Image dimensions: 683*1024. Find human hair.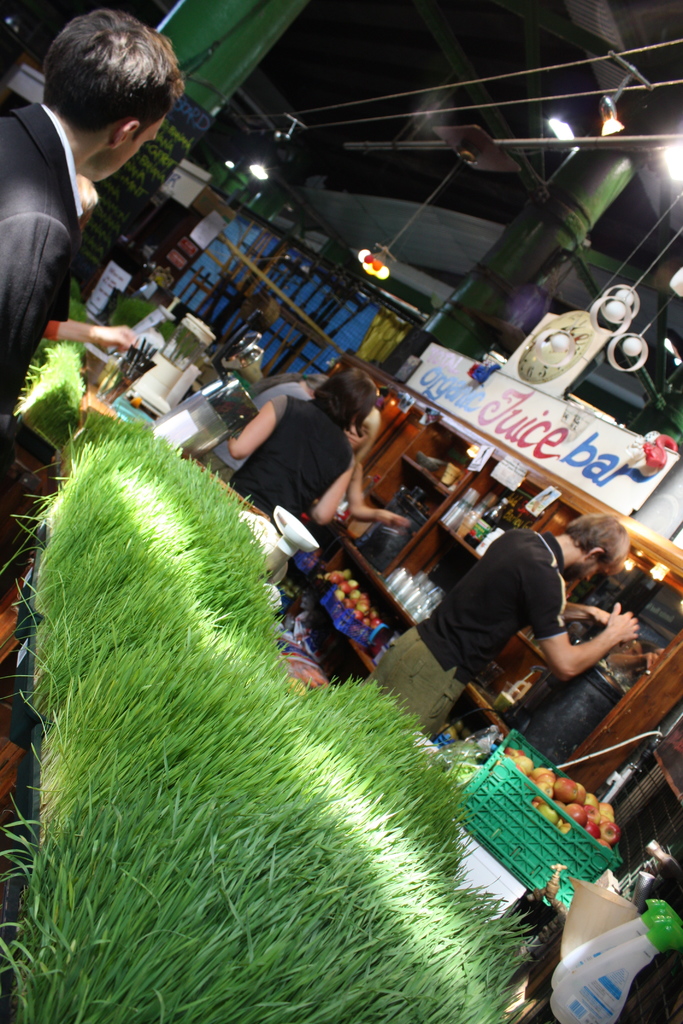
(x1=40, y1=6, x2=187, y2=144).
